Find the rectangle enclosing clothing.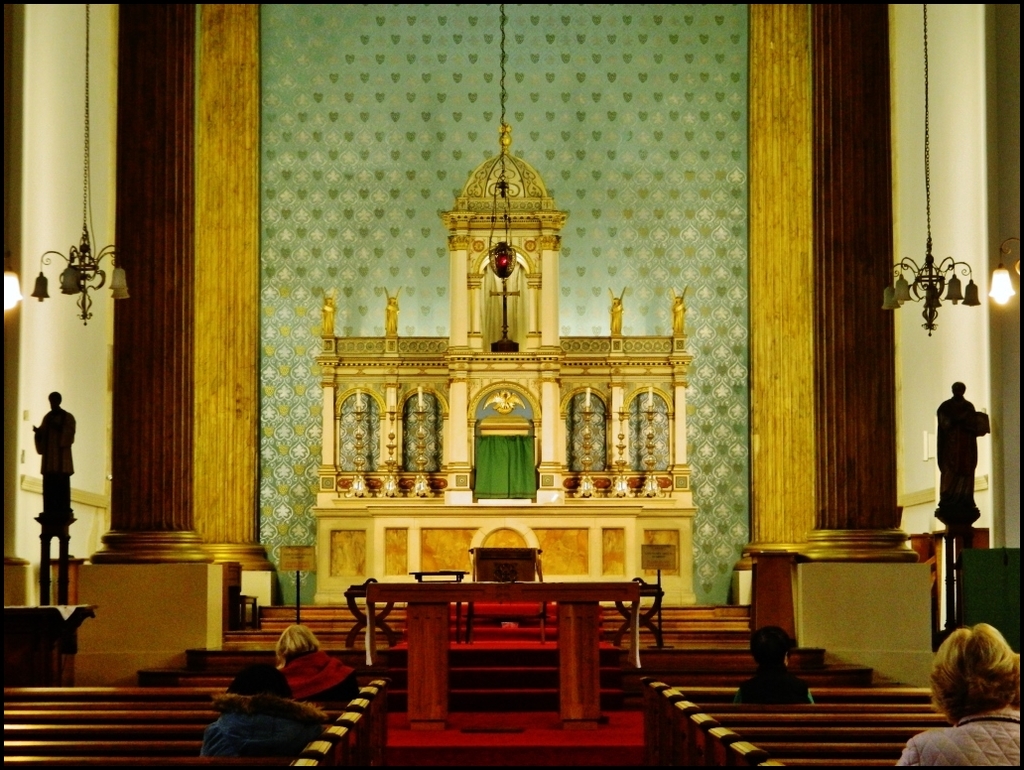
x1=199, y1=692, x2=328, y2=756.
